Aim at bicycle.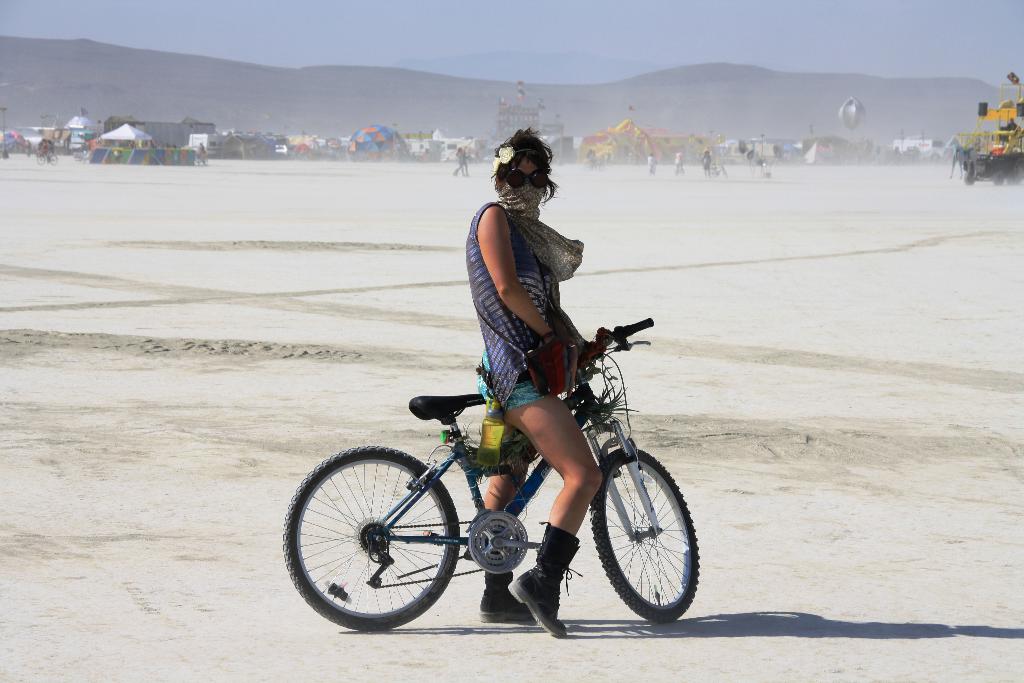
Aimed at 37,151,57,165.
